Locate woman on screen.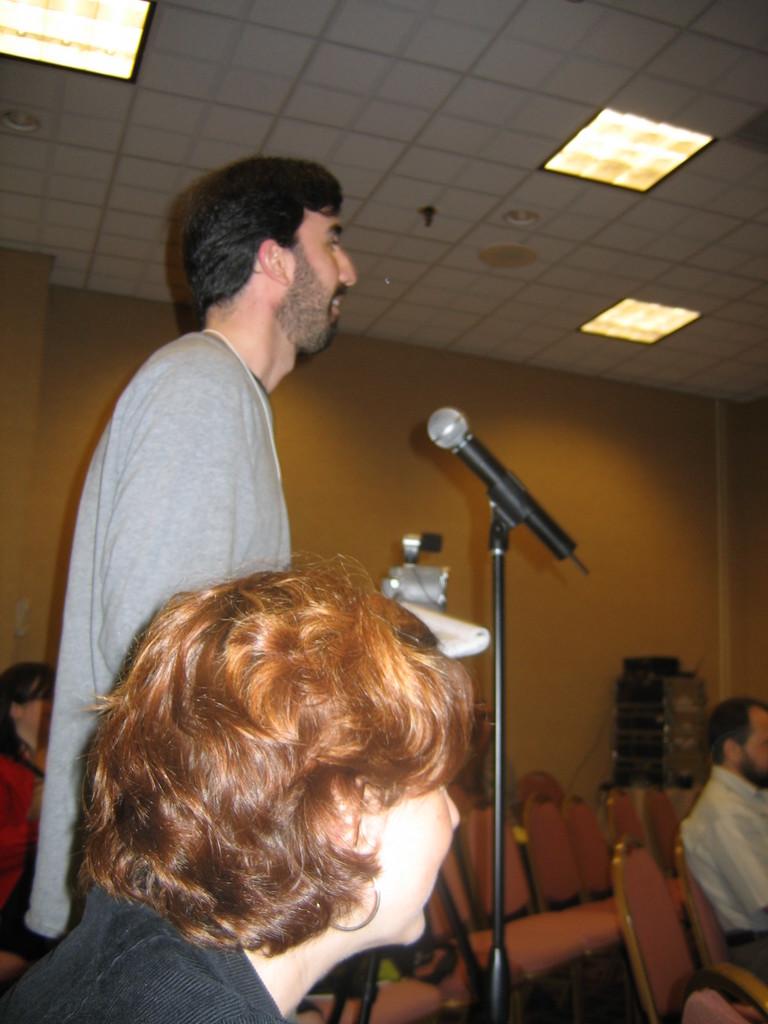
On screen at [3, 545, 470, 1023].
